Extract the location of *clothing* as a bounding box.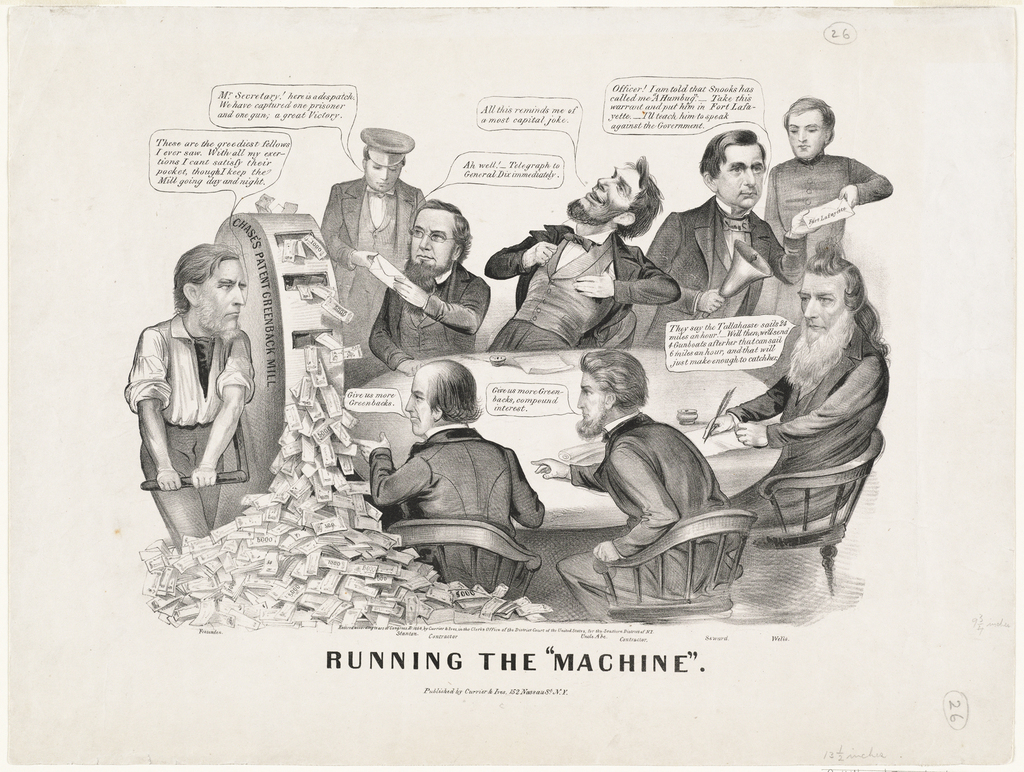
<box>376,257,490,372</box>.
